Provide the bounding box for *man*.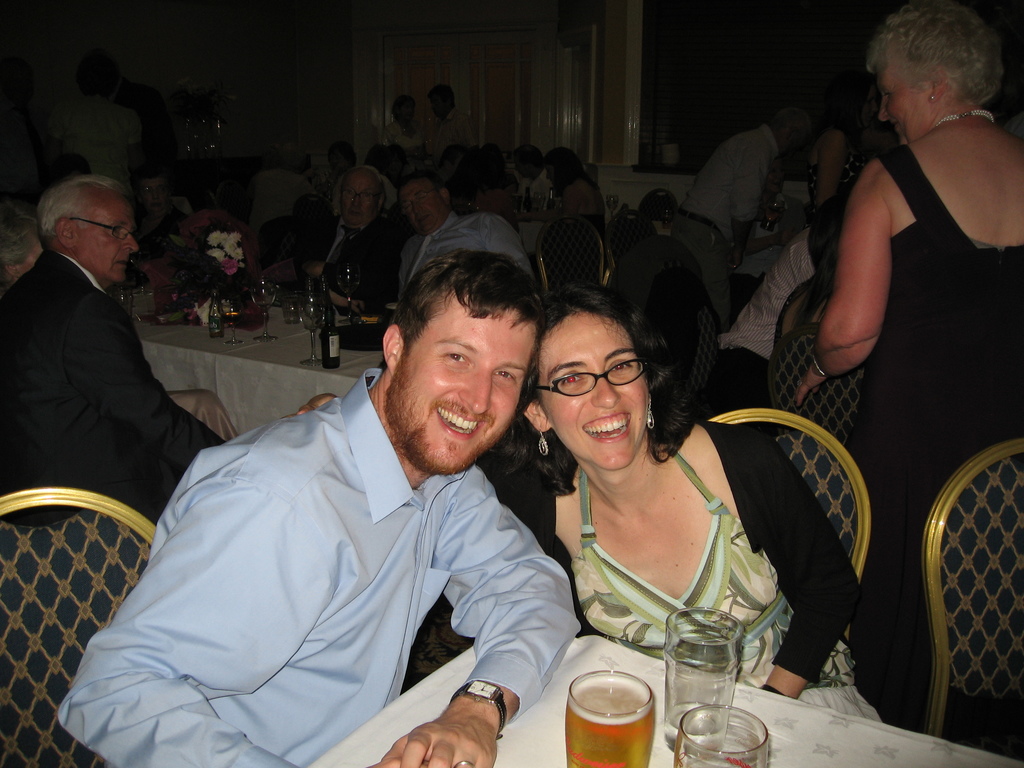
[671,102,816,335].
